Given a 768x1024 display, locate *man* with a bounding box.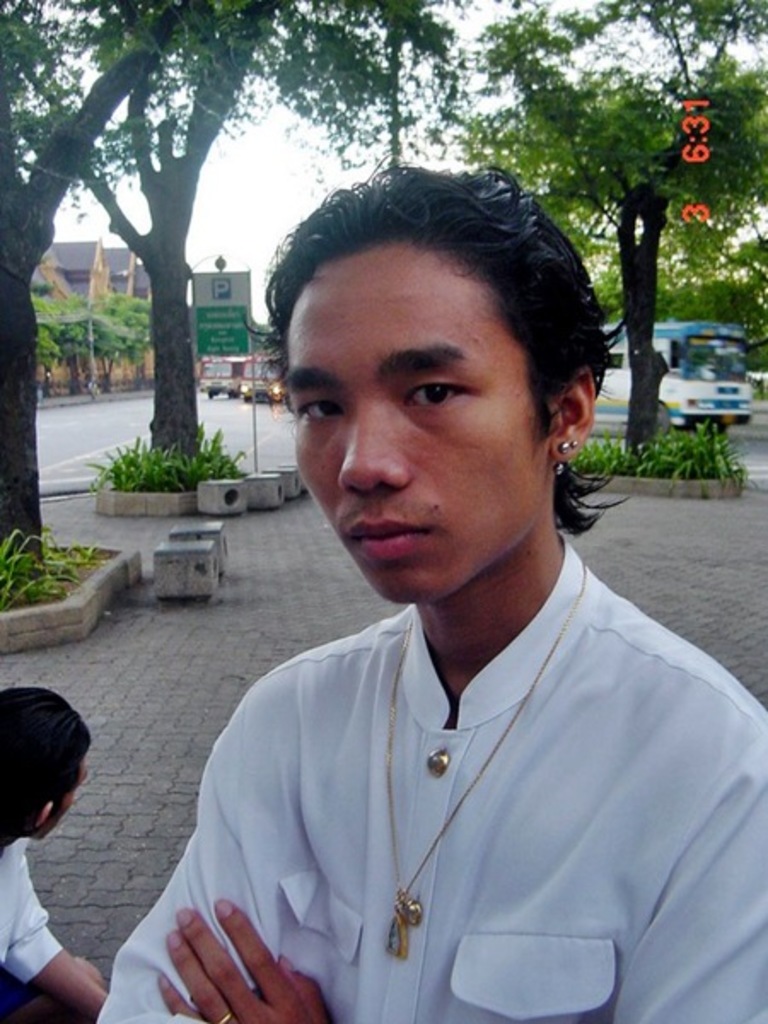
Located: 97 152 766 1022.
